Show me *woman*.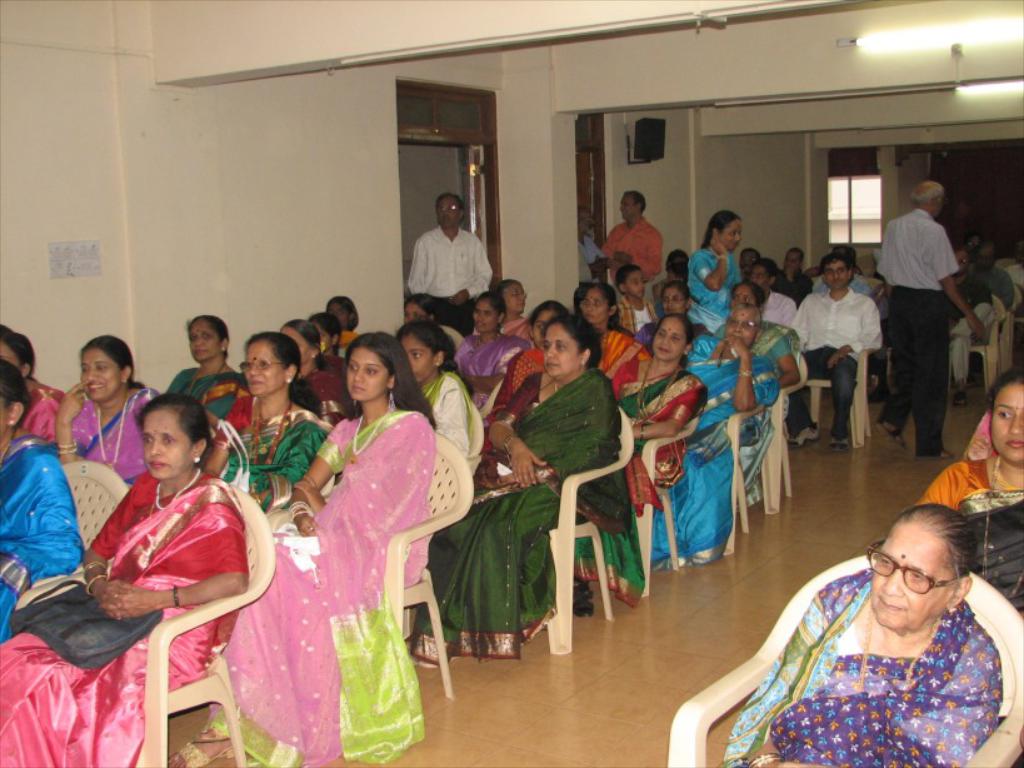
*woman* is here: x1=643 y1=280 x2=709 y2=364.
